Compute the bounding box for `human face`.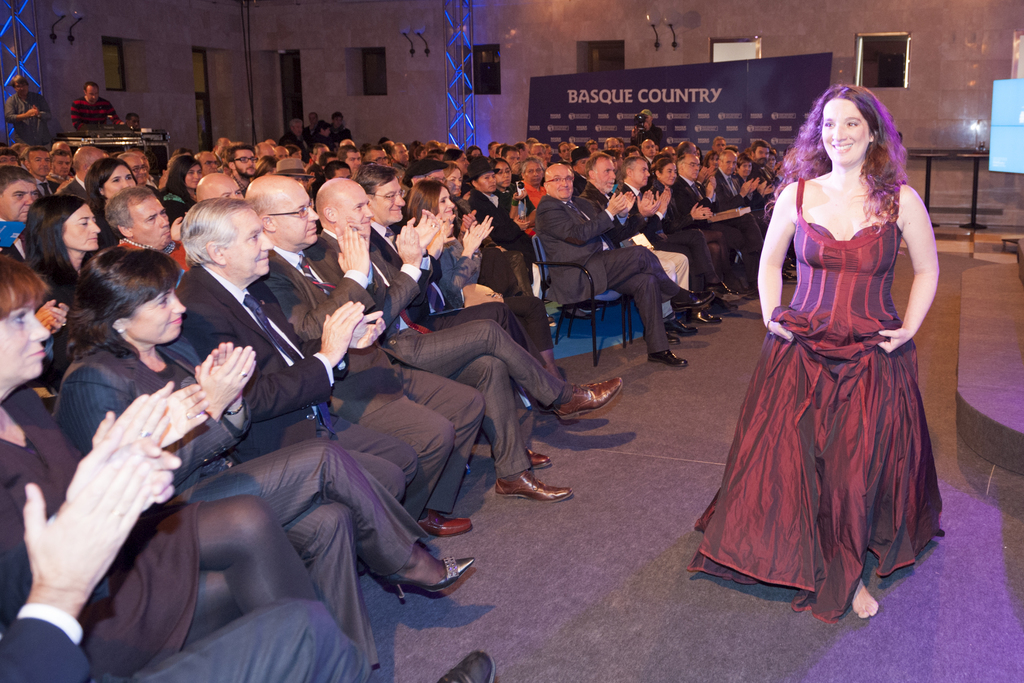
detection(223, 211, 274, 276).
